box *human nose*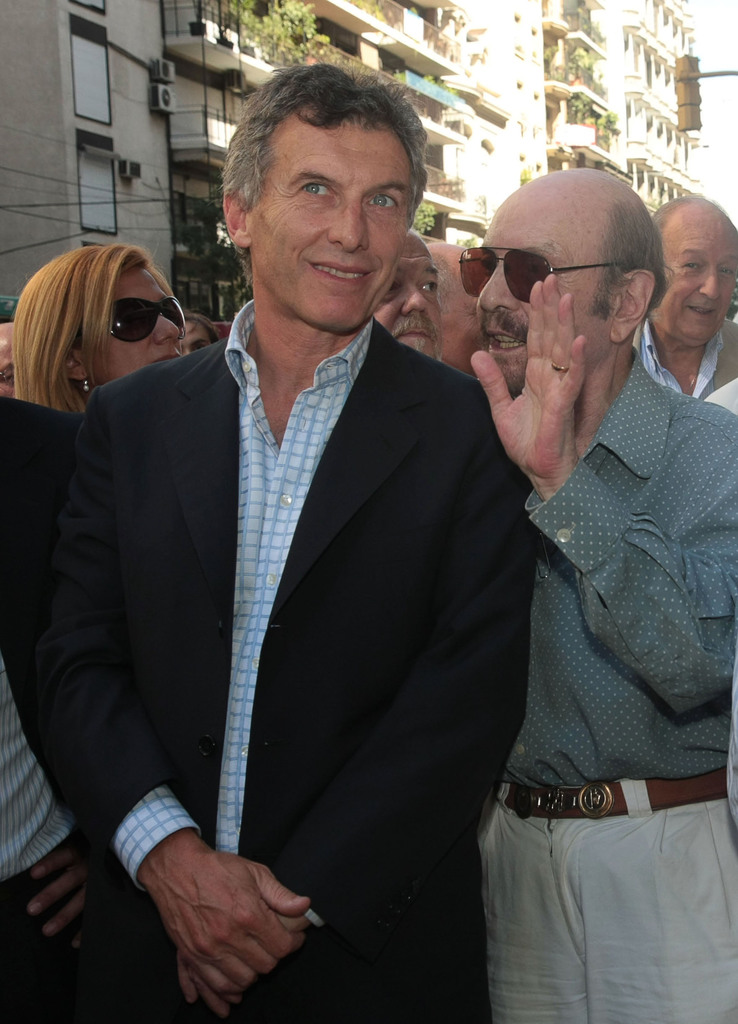
rect(698, 274, 723, 305)
